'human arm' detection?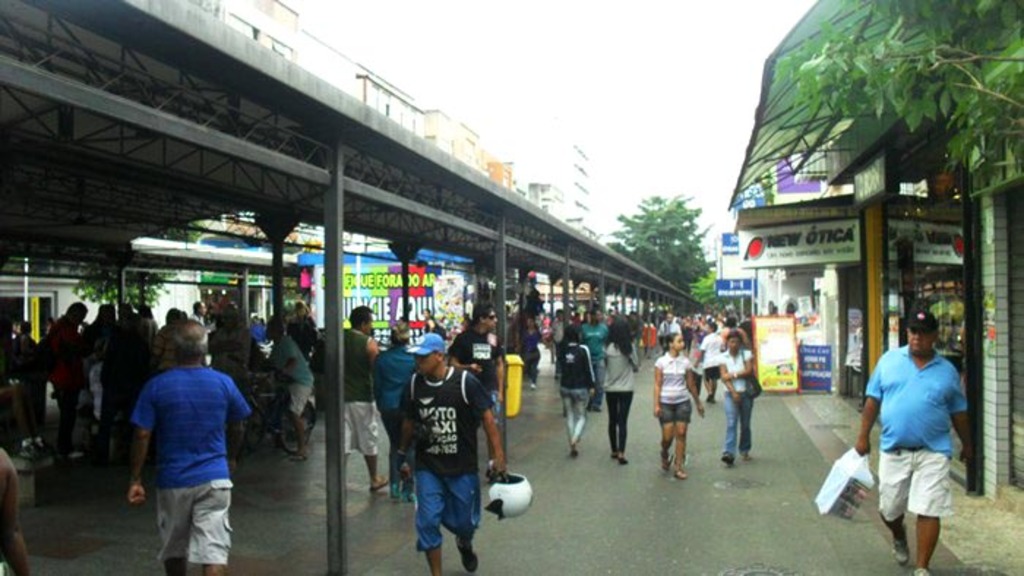
left=0, top=459, right=34, bottom=575
